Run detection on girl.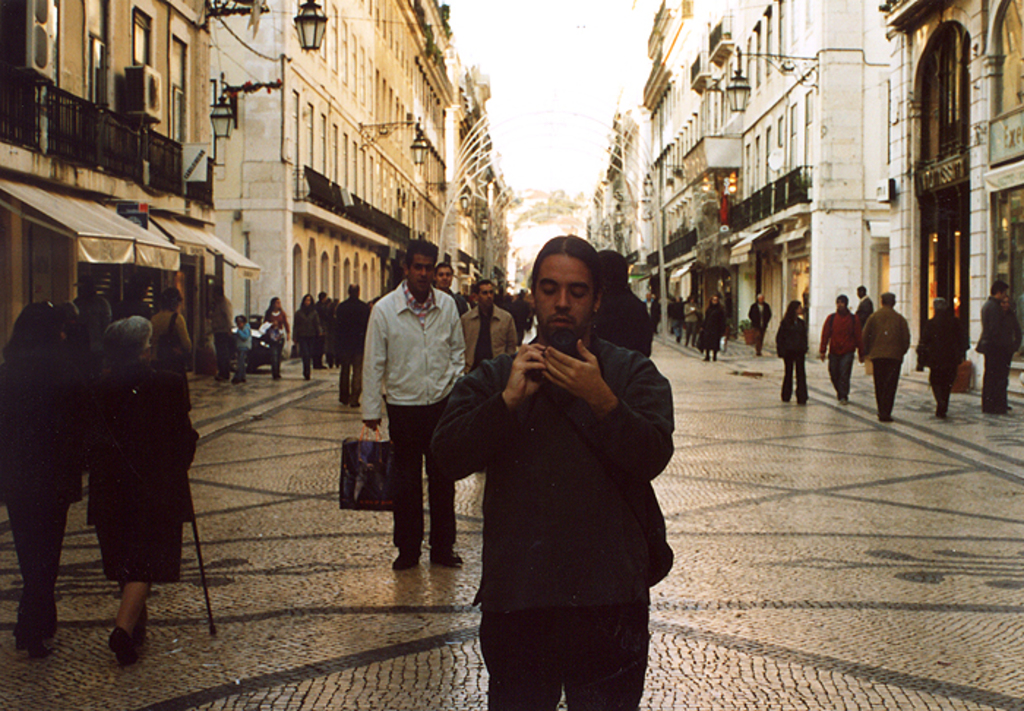
Result: {"left": 231, "top": 317, "right": 252, "bottom": 383}.
